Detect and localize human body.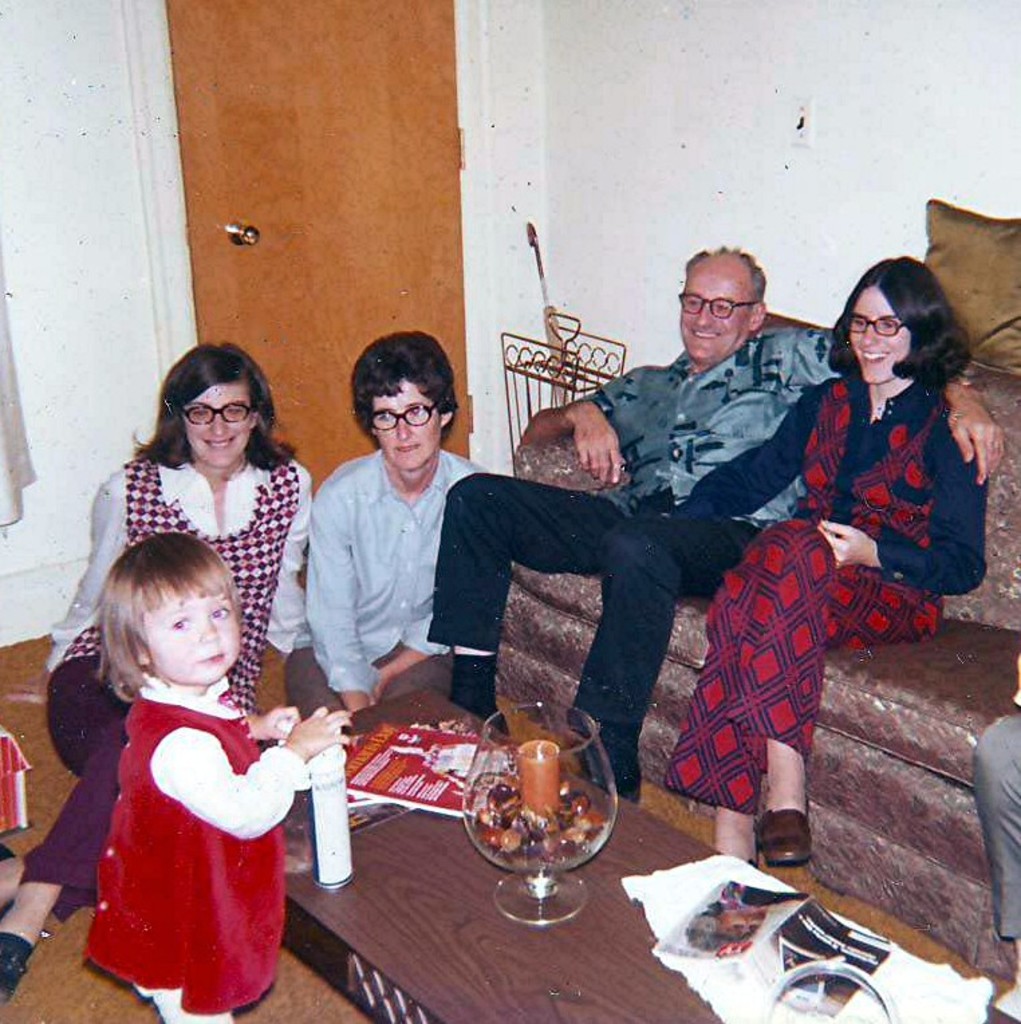
Localized at {"x1": 430, "y1": 241, "x2": 1000, "y2": 797}.
